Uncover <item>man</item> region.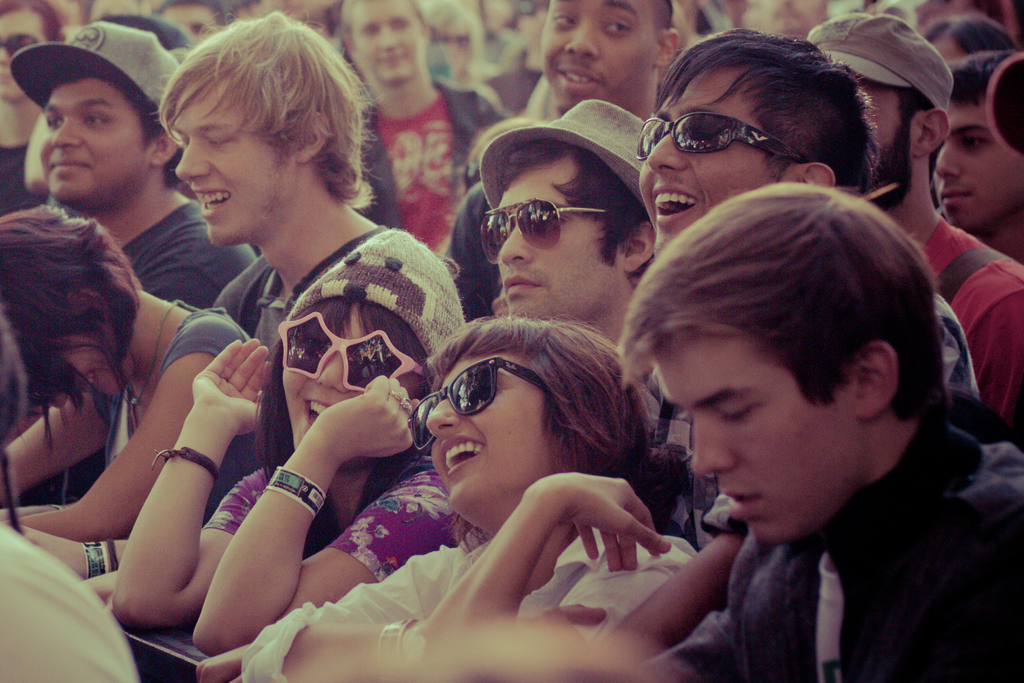
Uncovered: 797 6 1021 442.
